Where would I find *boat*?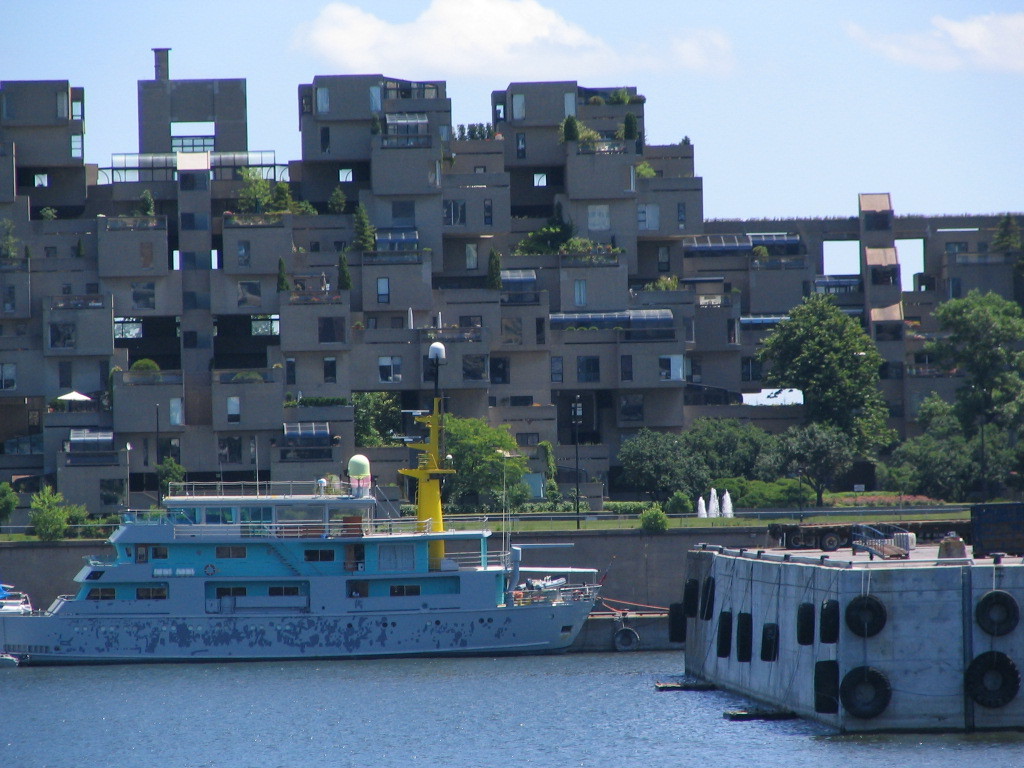
At l=27, t=428, r=660, b=660.
